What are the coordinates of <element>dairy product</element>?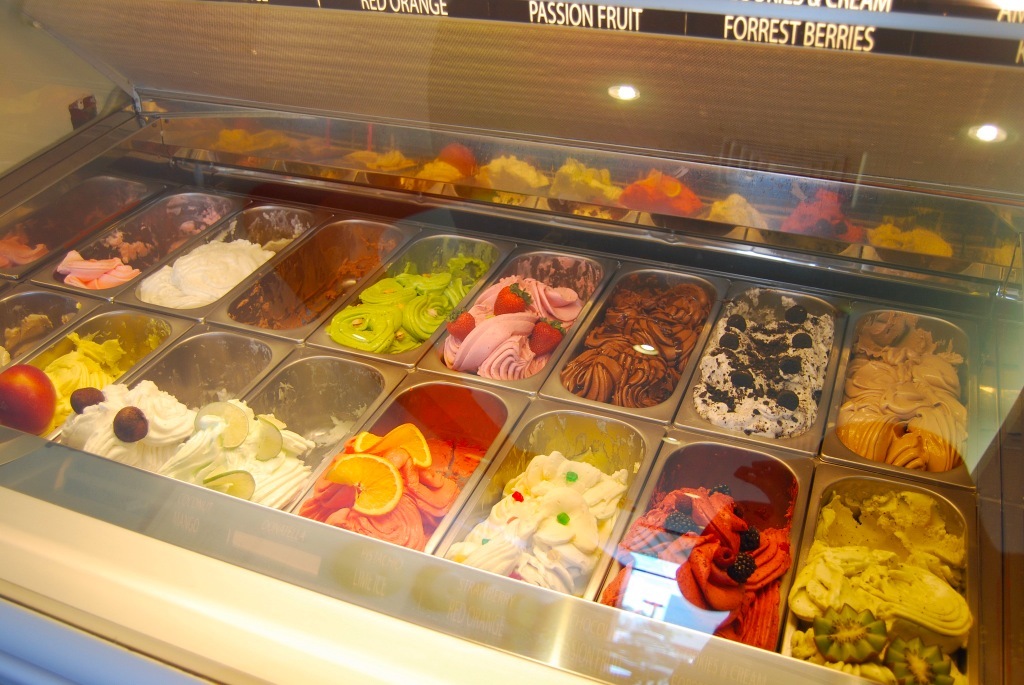
BBox(699, 289, 817, 446).
